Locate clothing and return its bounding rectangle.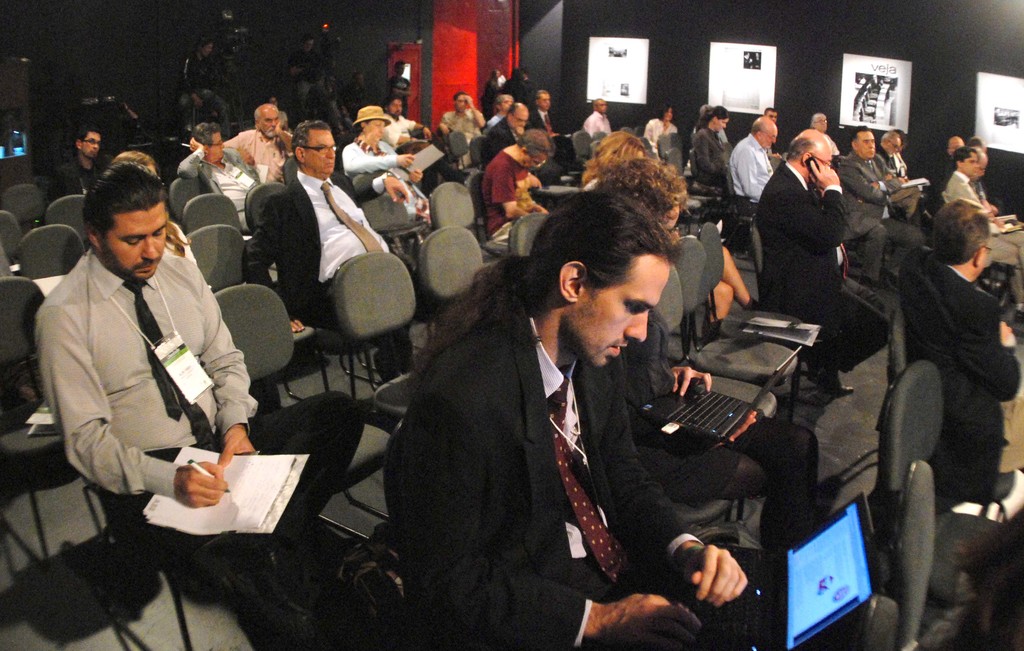
rect(640, 117, 675, 157).
